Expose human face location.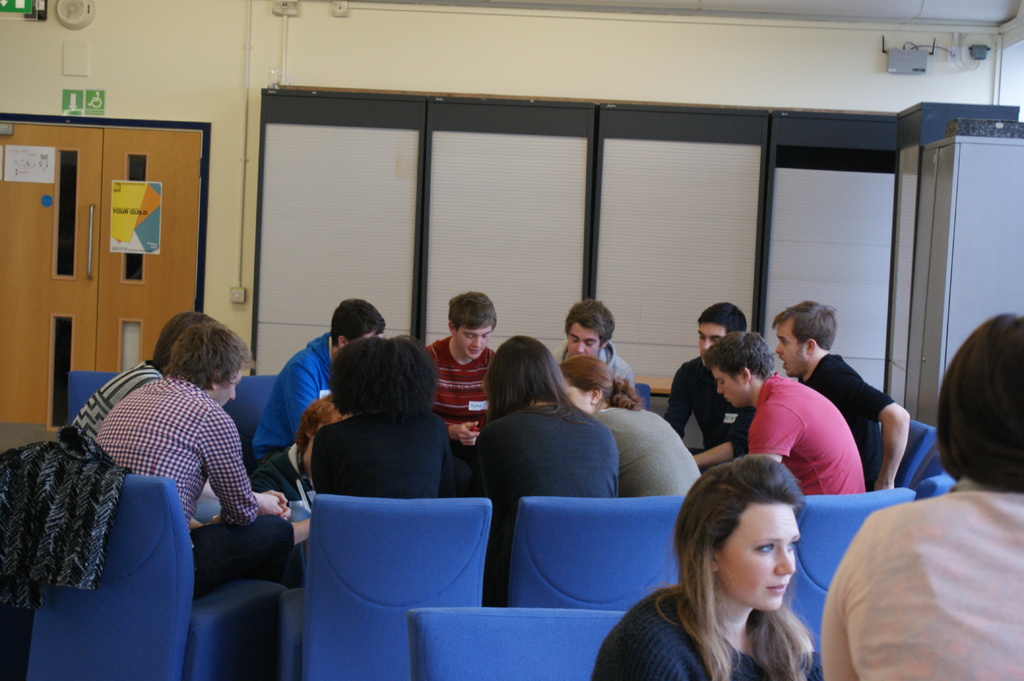
Exposed at (left=774, top=321, right=808, bottom=380).
